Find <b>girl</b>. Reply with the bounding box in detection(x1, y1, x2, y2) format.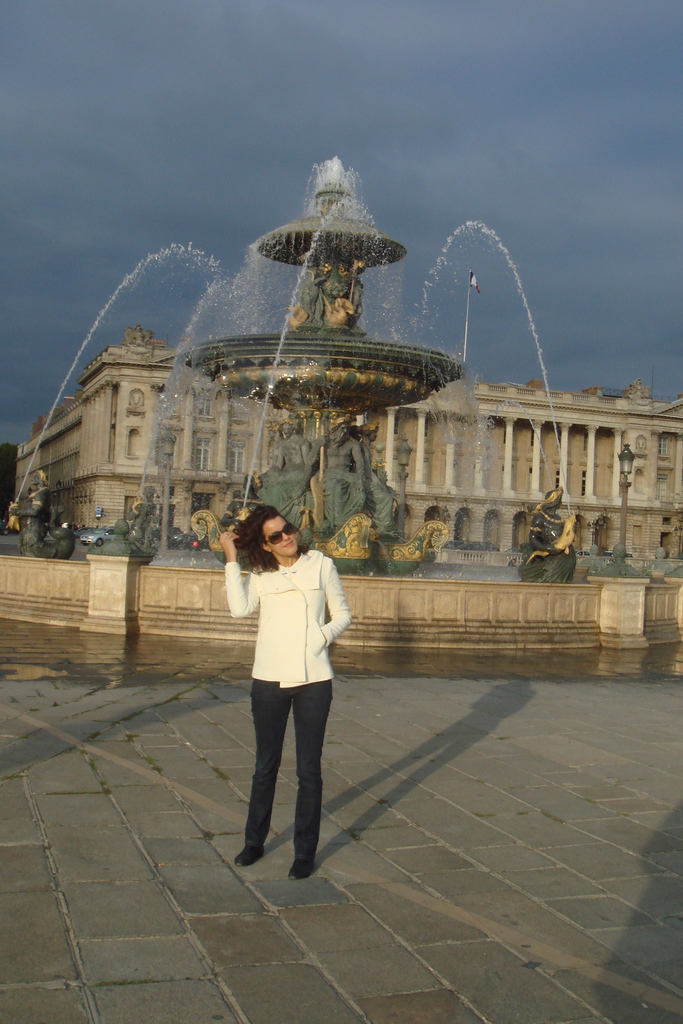
detection(216, 501, 349, 881).
